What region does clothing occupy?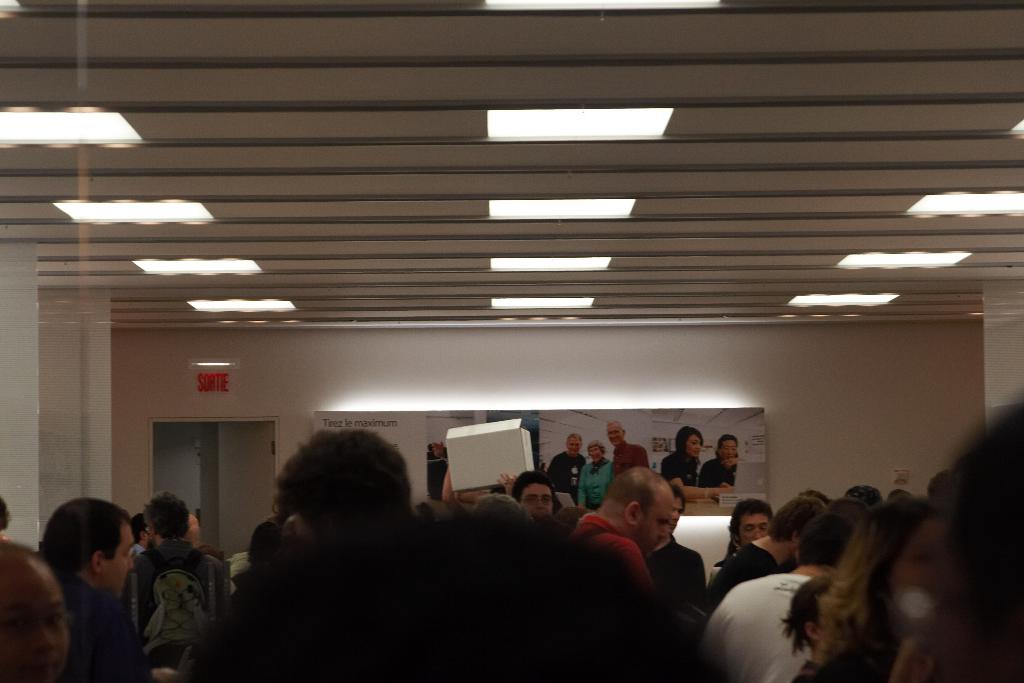
(660,451,698,498).
